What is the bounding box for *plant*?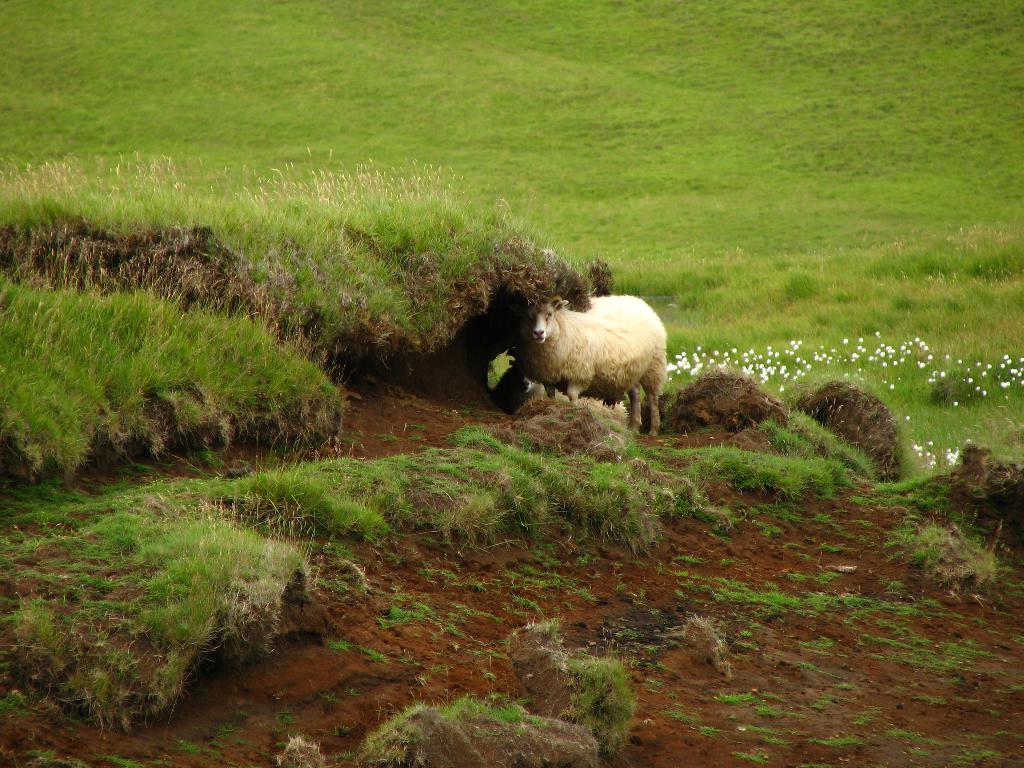
800:662:817:669.
